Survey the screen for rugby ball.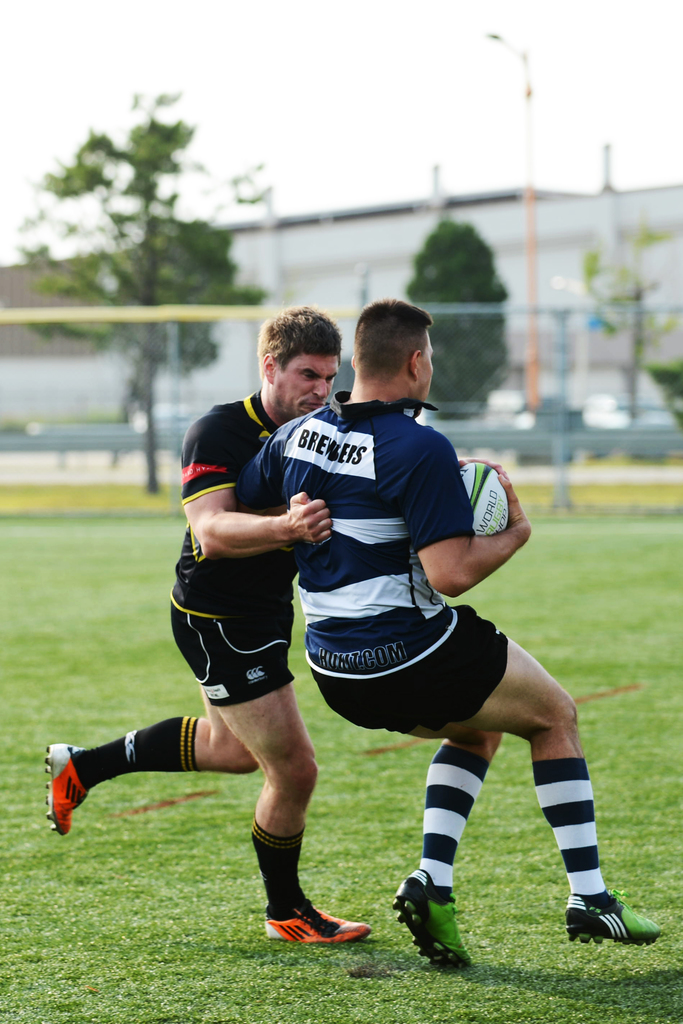
Survey found: 457:461:509:541.
